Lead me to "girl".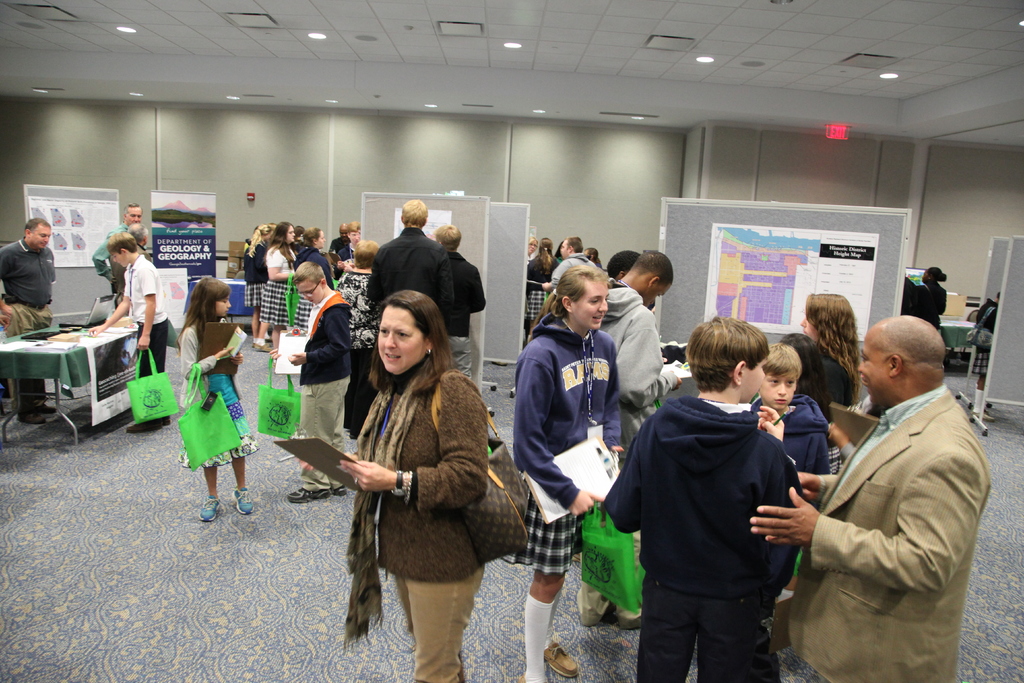
Lead to (172, 267, 251, 534).
